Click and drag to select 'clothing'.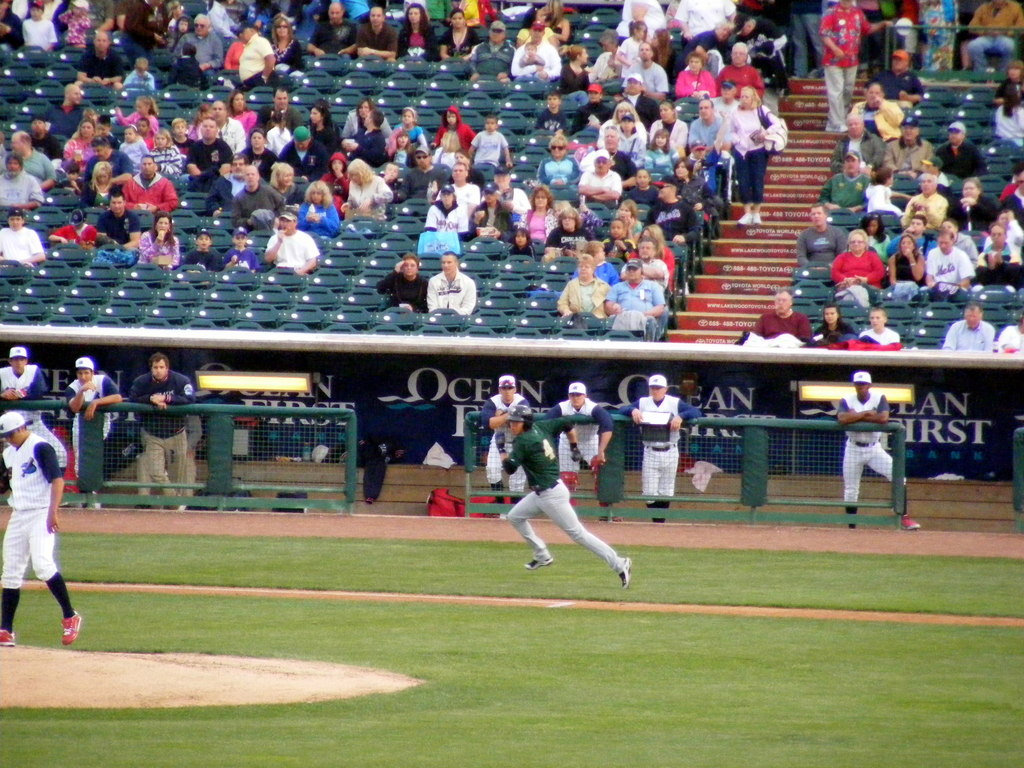
Selection: crop(807, 322, 856, 344).
